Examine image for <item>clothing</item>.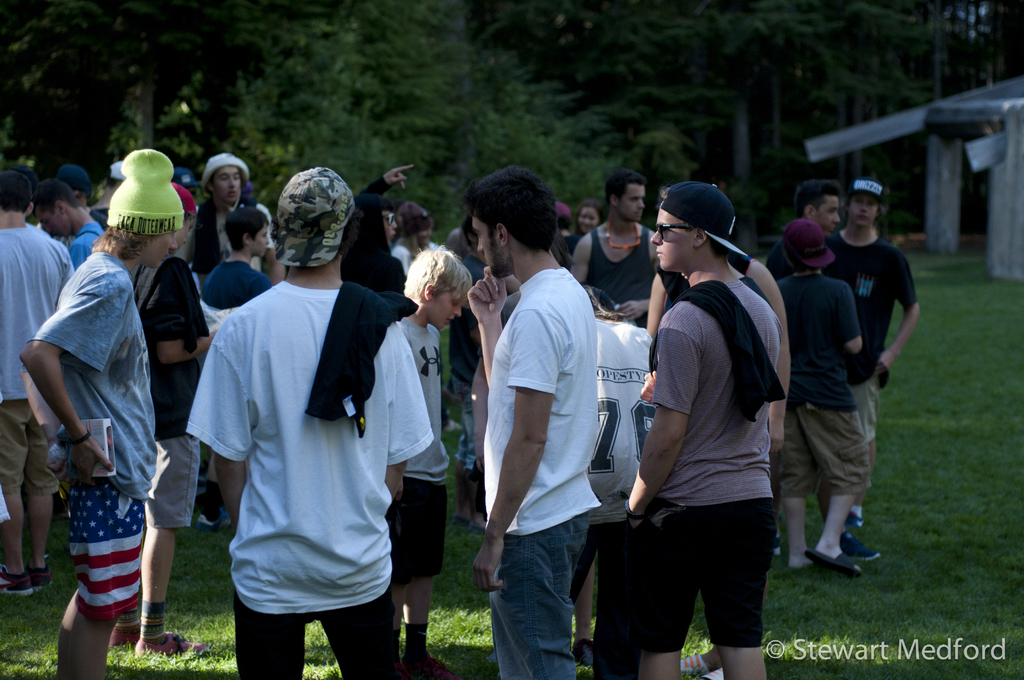
Examination result: region(556, 240, 579, 265).
